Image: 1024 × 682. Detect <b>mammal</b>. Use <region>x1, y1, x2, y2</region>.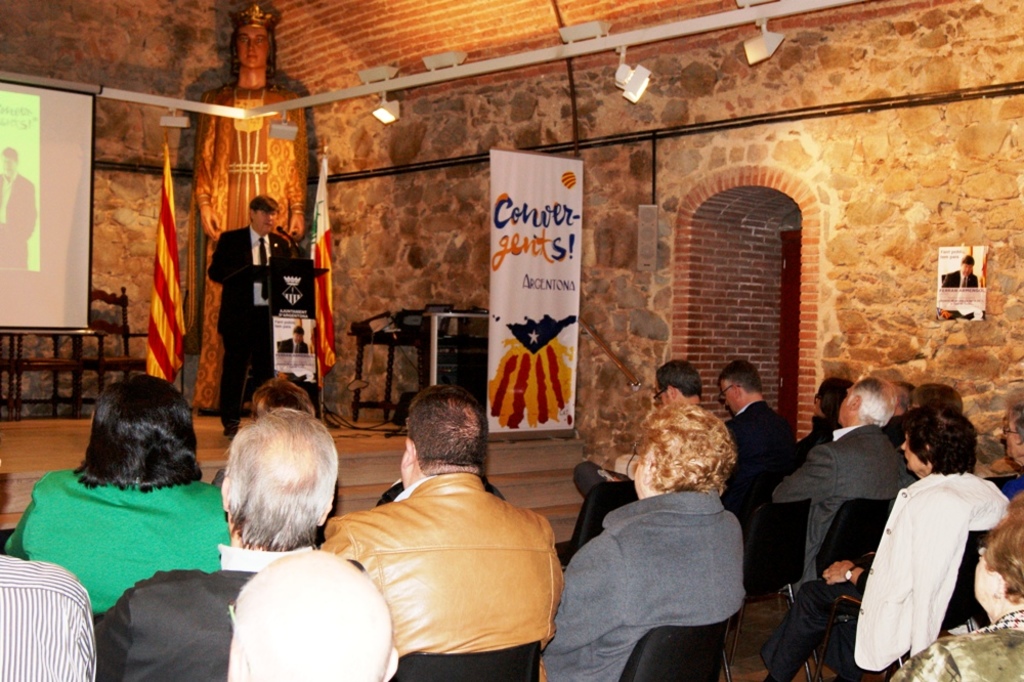
<region>722, 357, 798, 511</region>.
